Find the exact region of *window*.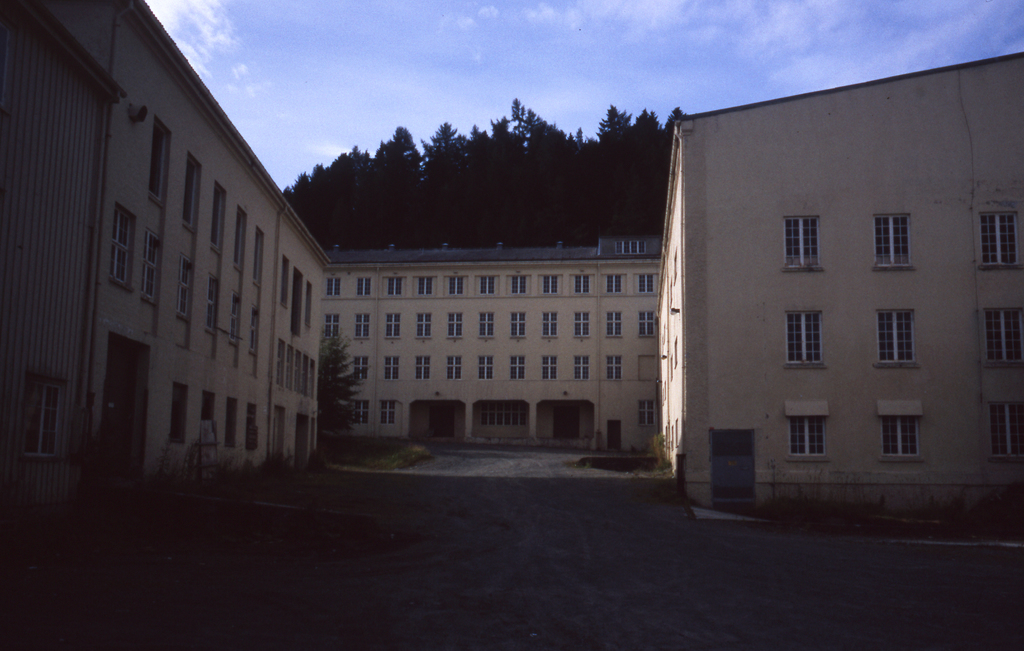
Exact region: 784,311,823,364.
